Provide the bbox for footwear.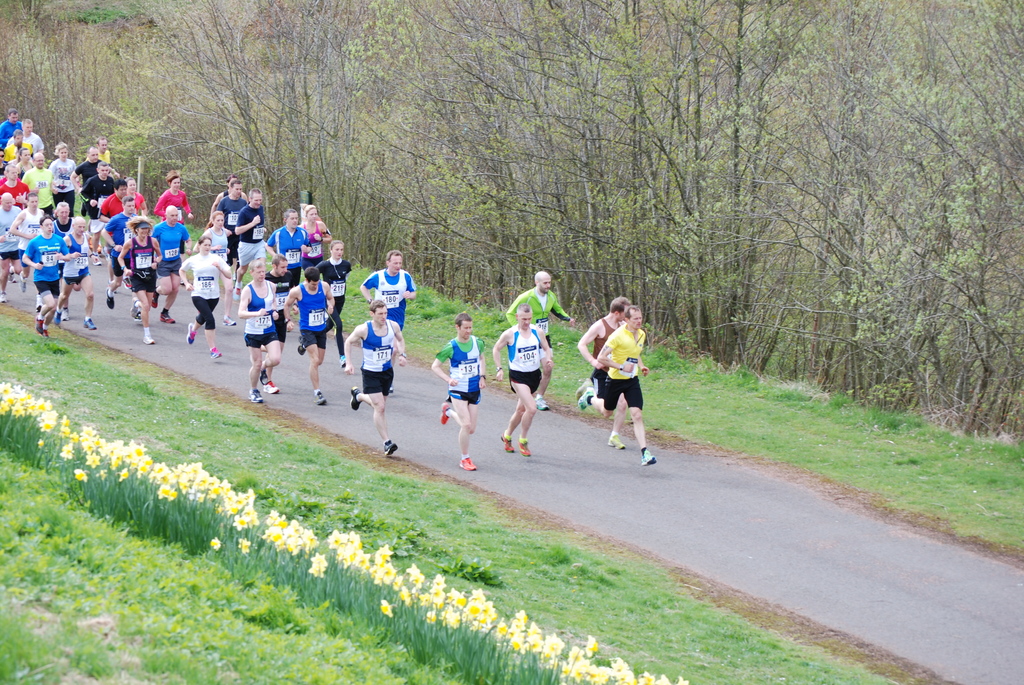
BBox(579, 377, 600, 395).
